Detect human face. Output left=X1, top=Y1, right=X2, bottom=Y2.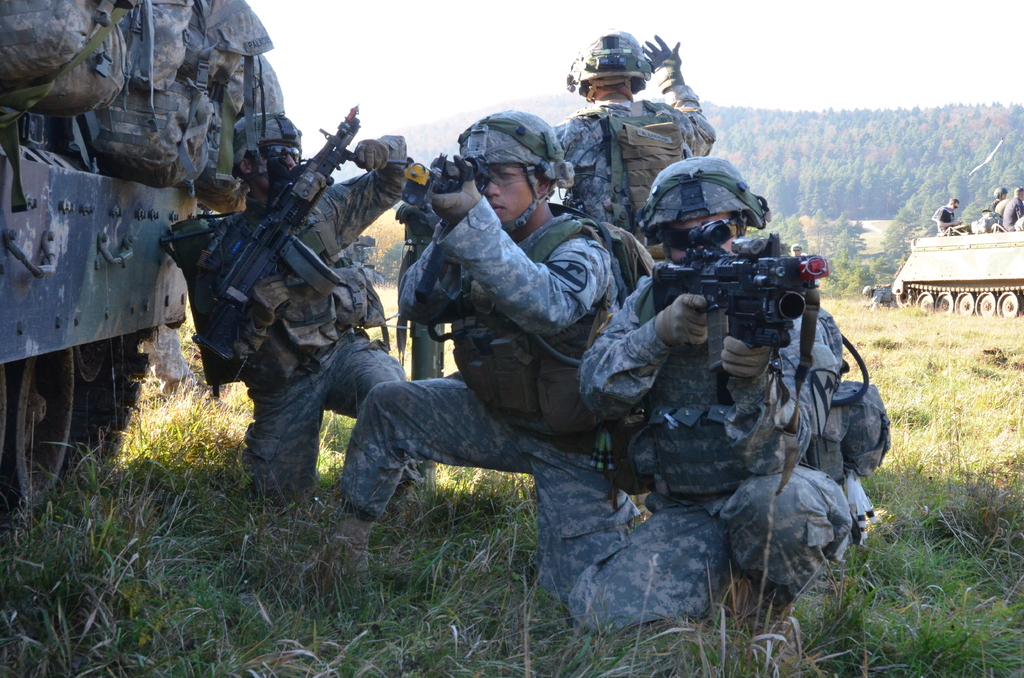
left=479, top=159, right=539, bottom=220.
